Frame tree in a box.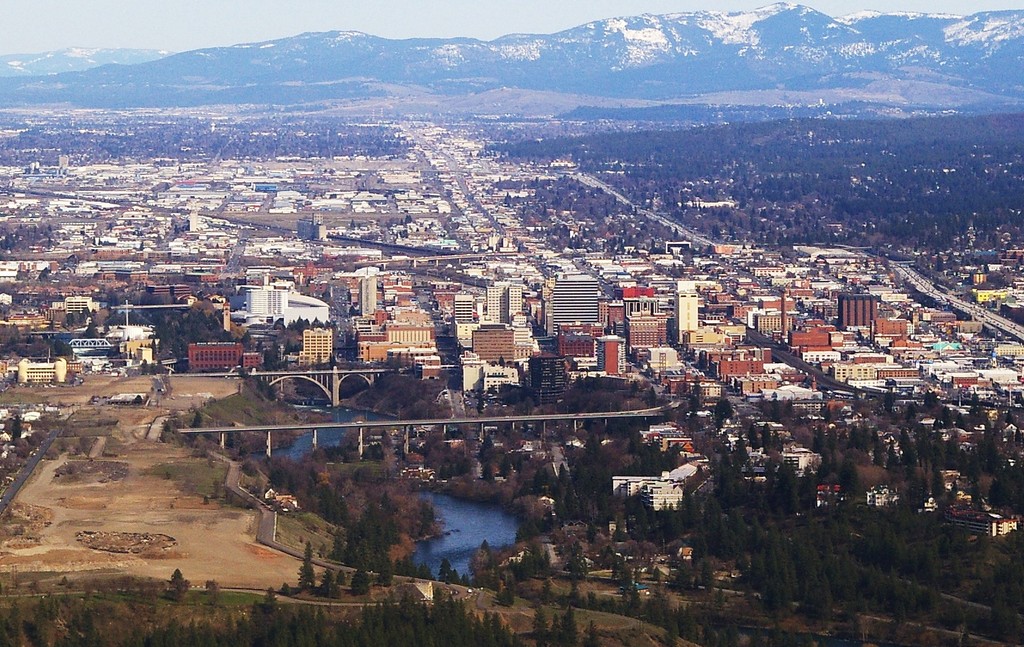
[left=397, top=213, right=417, bottom=224].
